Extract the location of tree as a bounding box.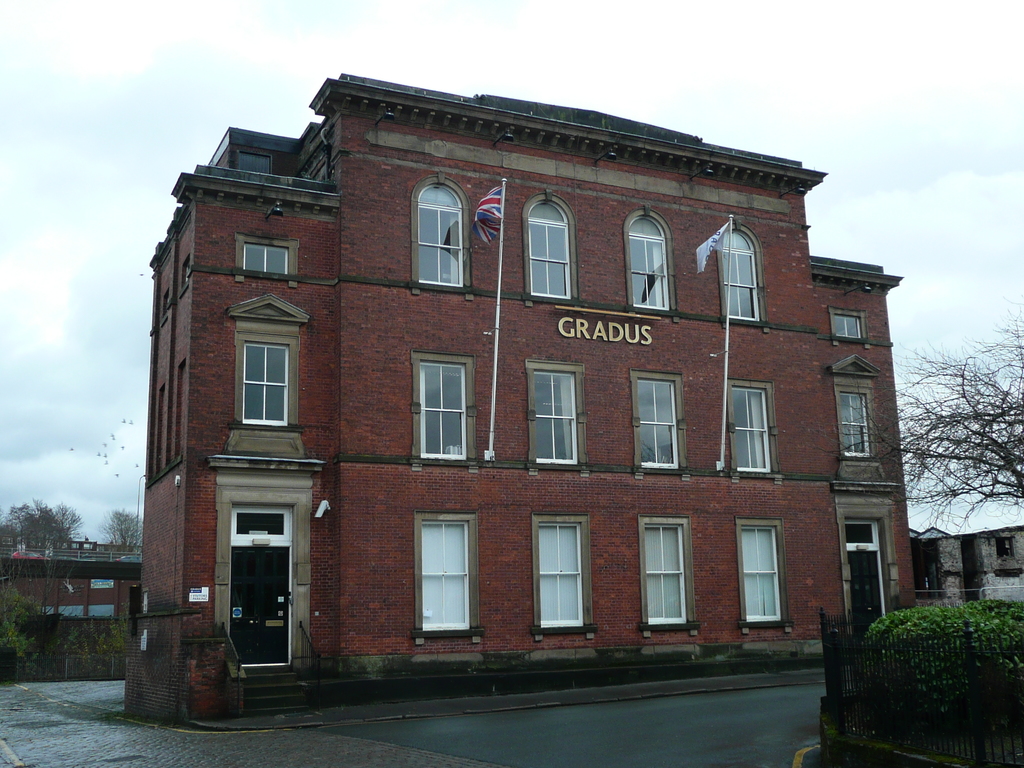
x1=0 y1=581 x2=135 y2=675.
